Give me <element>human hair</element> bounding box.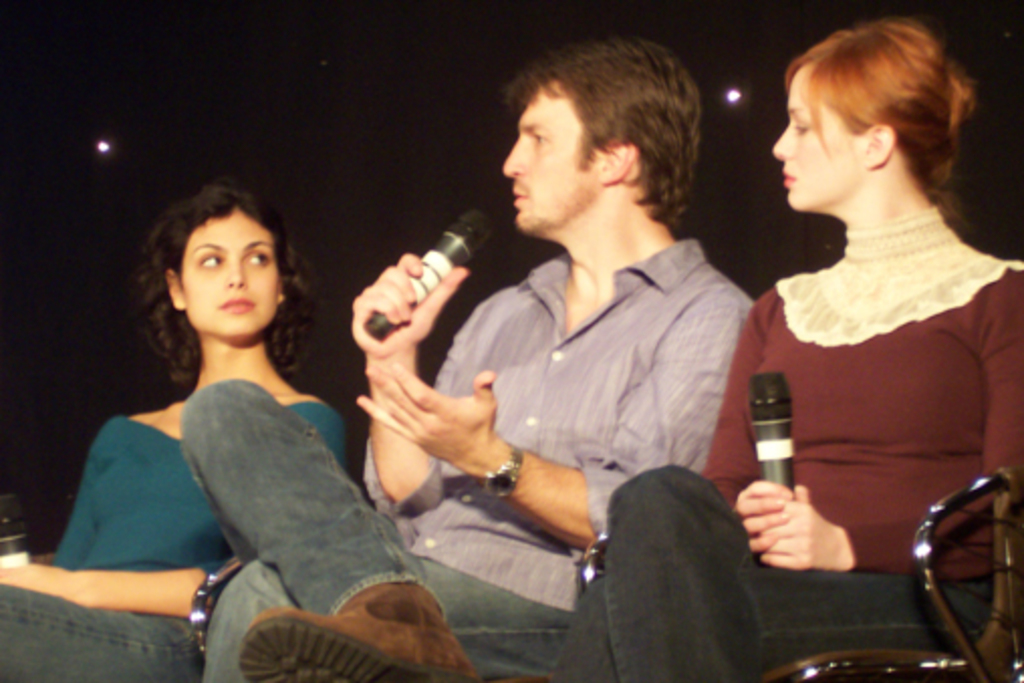
bbox=(496, 32, 710, 244).
